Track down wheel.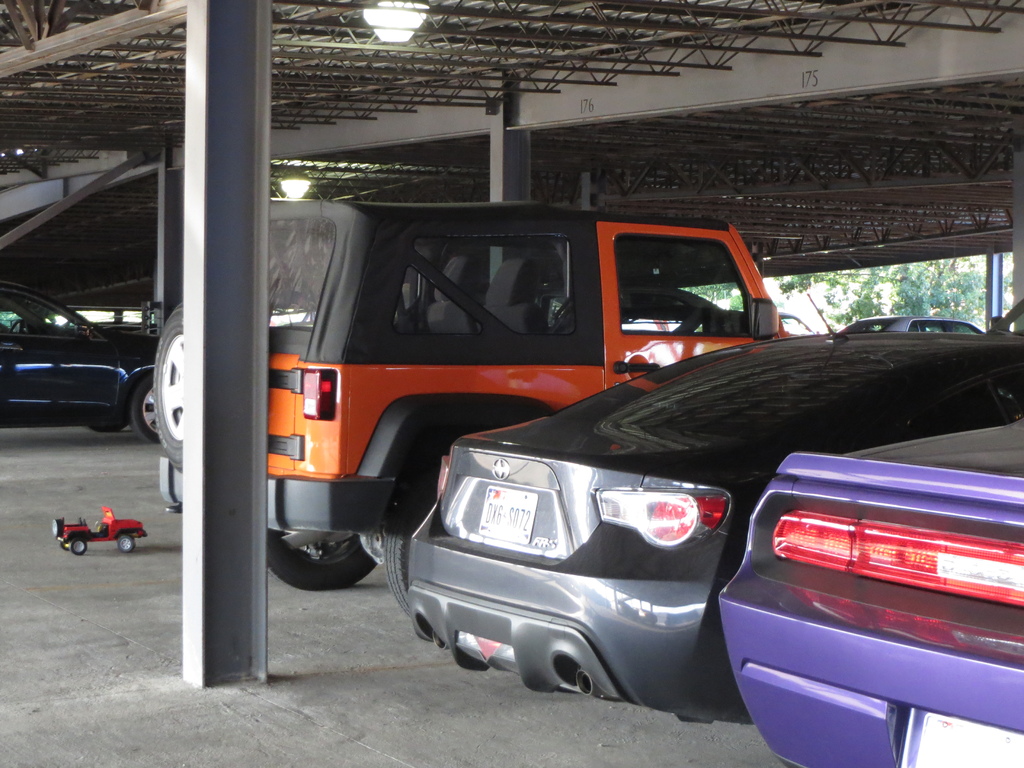
Tracked to crop(387, 485, 424, 614).
